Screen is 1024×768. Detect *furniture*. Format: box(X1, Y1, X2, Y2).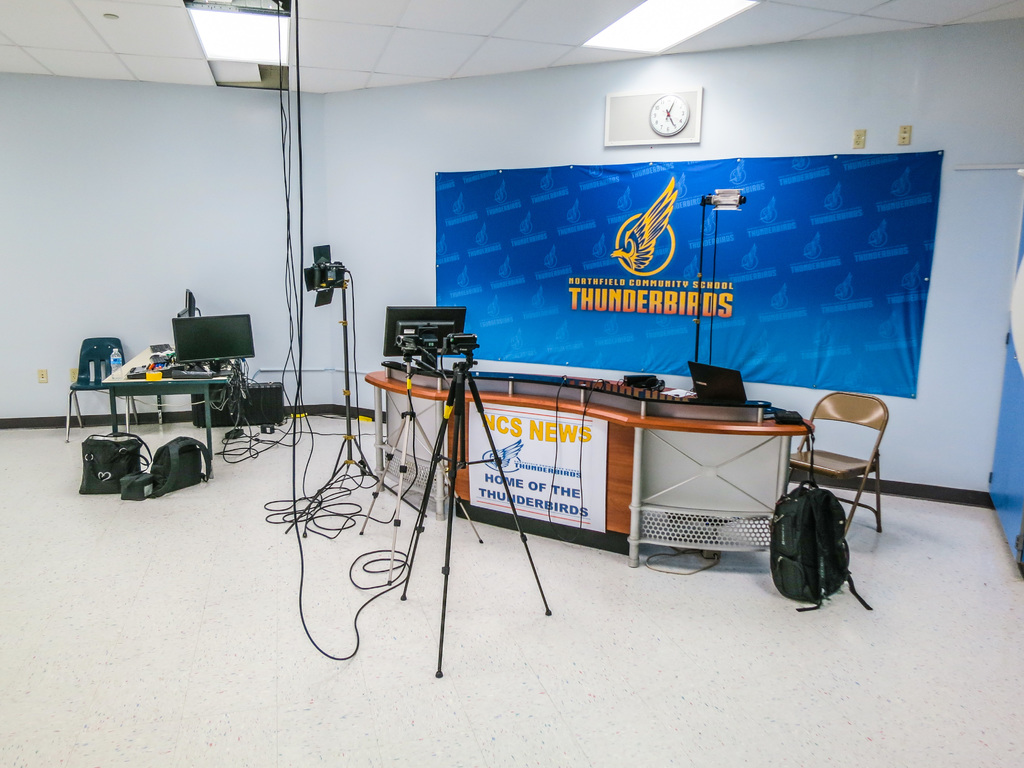
box(100, 343, 239, 478).
